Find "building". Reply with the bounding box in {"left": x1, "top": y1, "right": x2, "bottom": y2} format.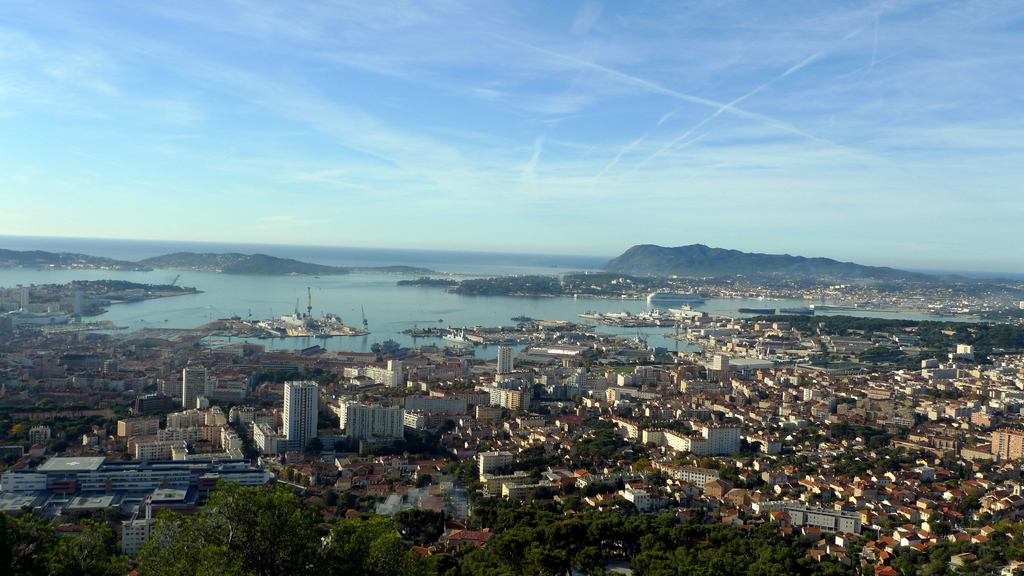
{"left": 183, "top": 363, "right": 207, "bottom": 409}.
